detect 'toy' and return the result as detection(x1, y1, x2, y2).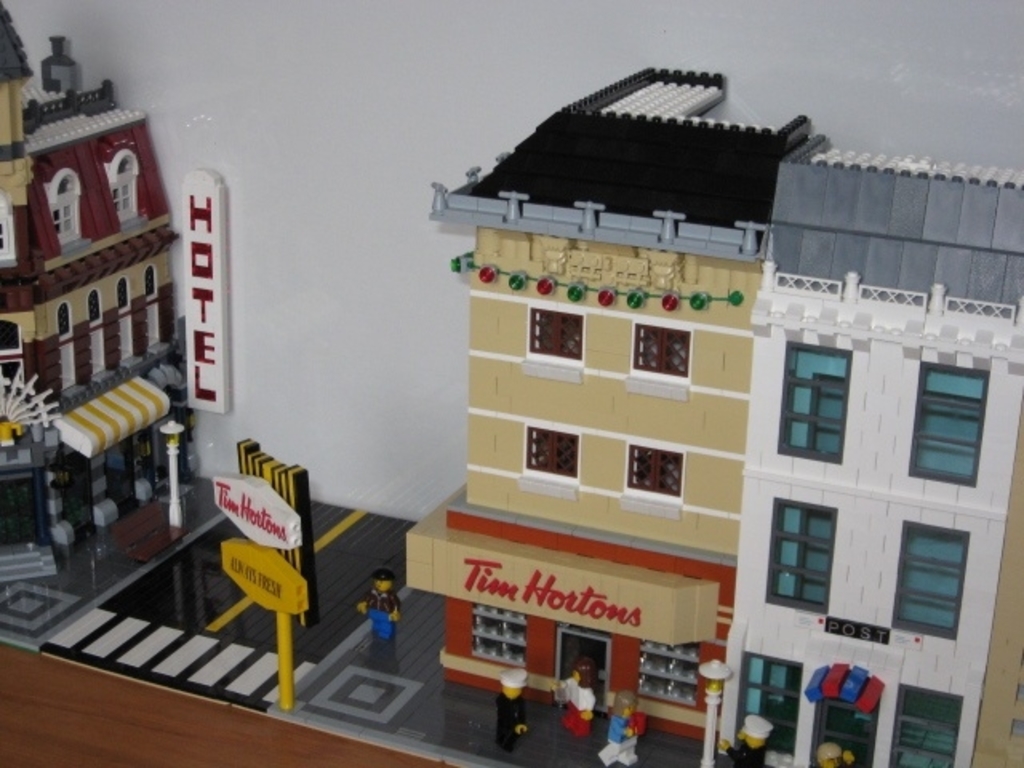
detection(232, 419, 330, 661).
